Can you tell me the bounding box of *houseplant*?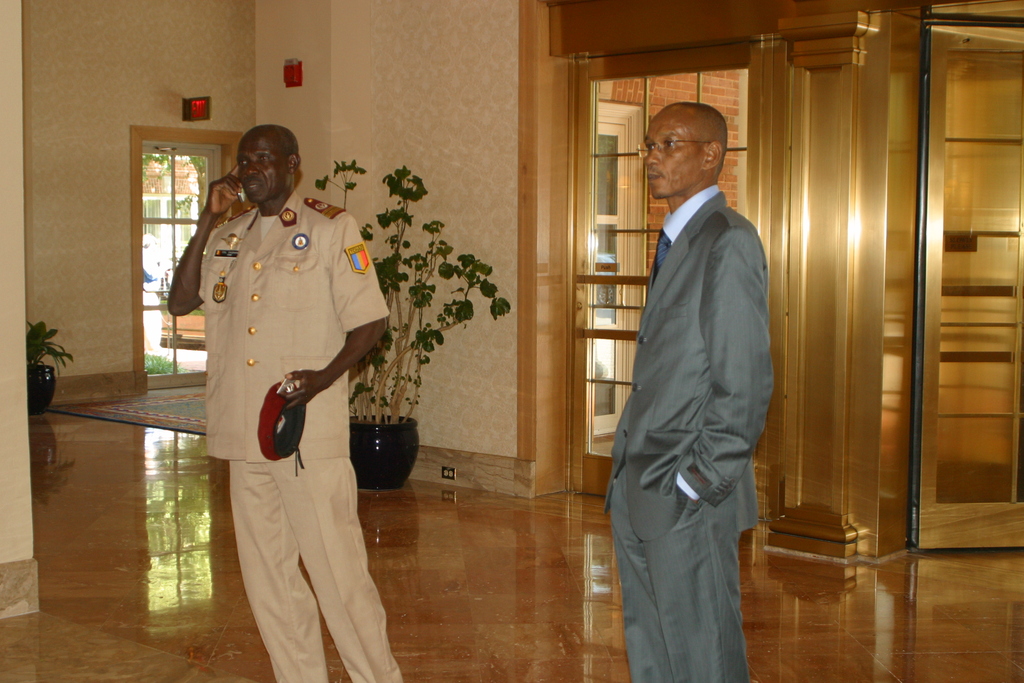
pyautogui.locateOnScreen(310, 156, 521, 492).
